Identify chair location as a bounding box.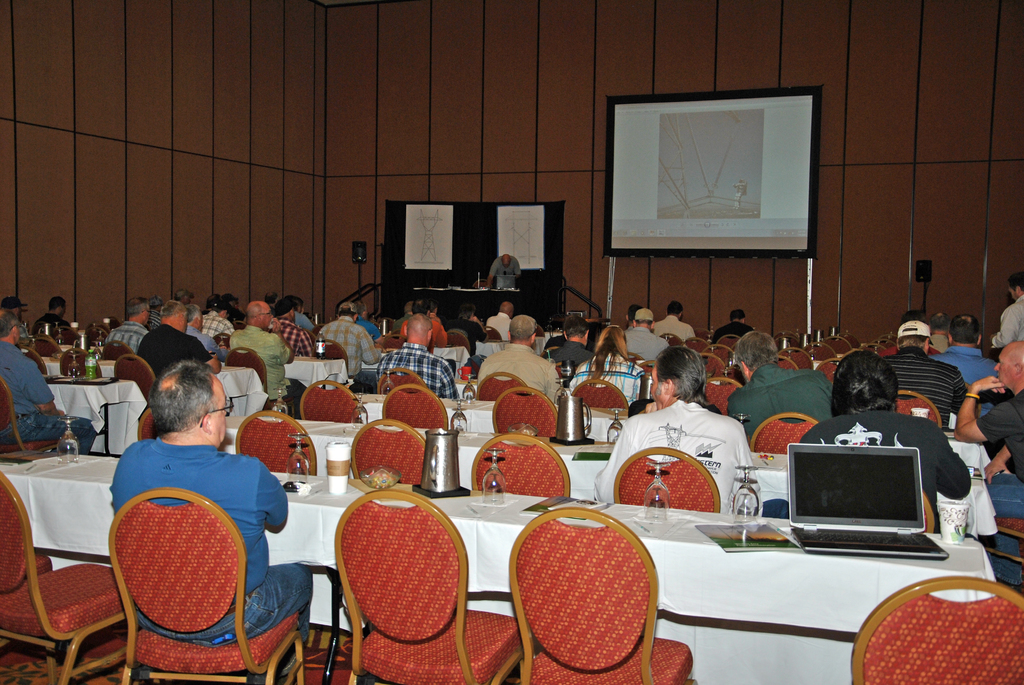
{"x1": 59, "y1": 350, "x2": 102, "y2": 379}.
